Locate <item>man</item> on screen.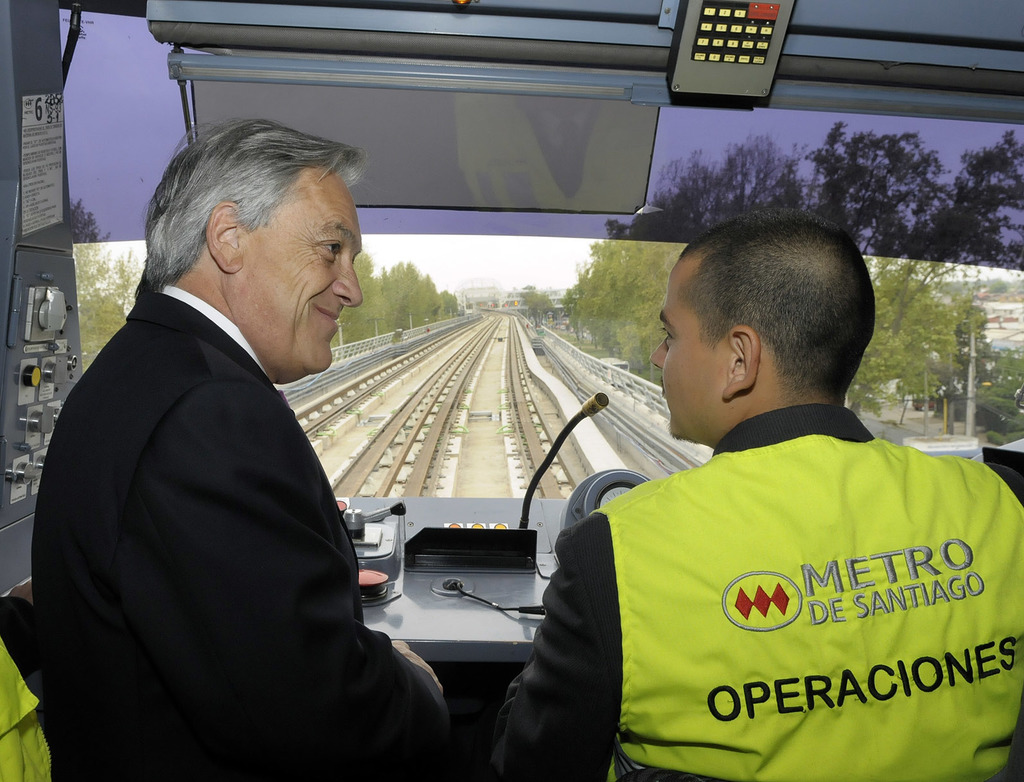
On screen at 487/205/1023/781.
